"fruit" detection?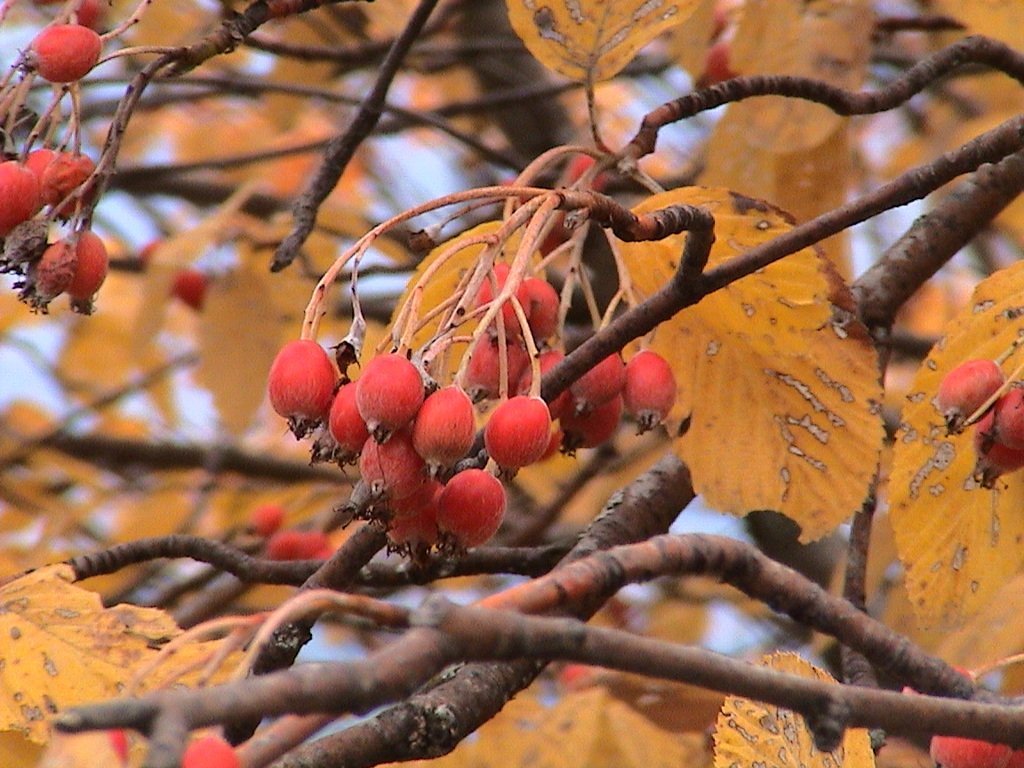
<bbox>478, 398, 549, 479</bbox>
